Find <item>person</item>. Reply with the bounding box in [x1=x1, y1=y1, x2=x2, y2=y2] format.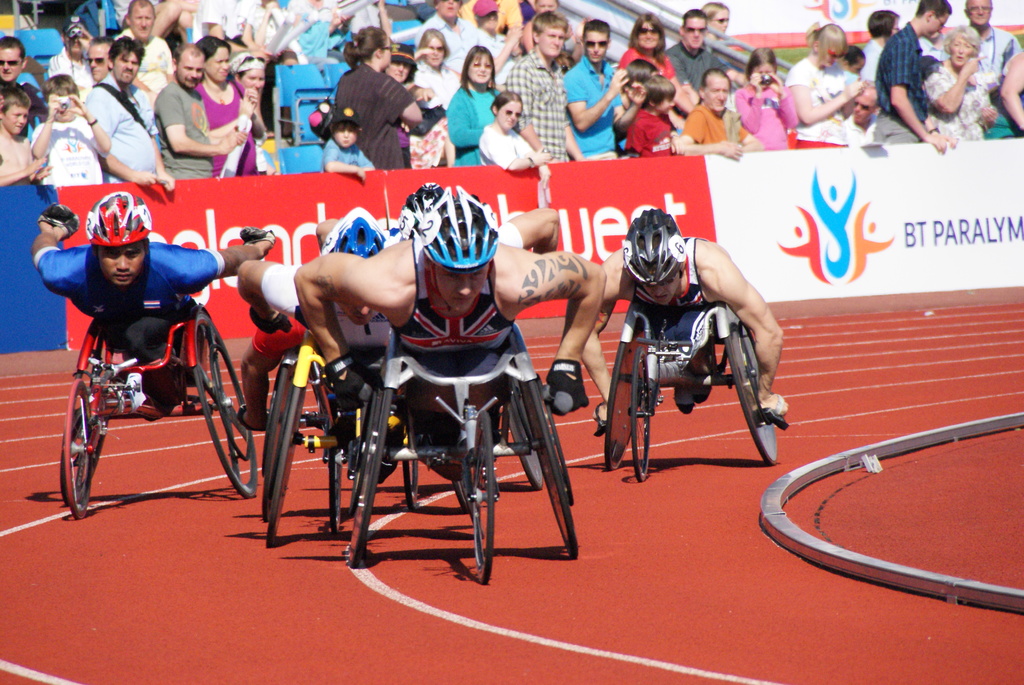
[x1=46, y1=6, x2=96, y2=102].
